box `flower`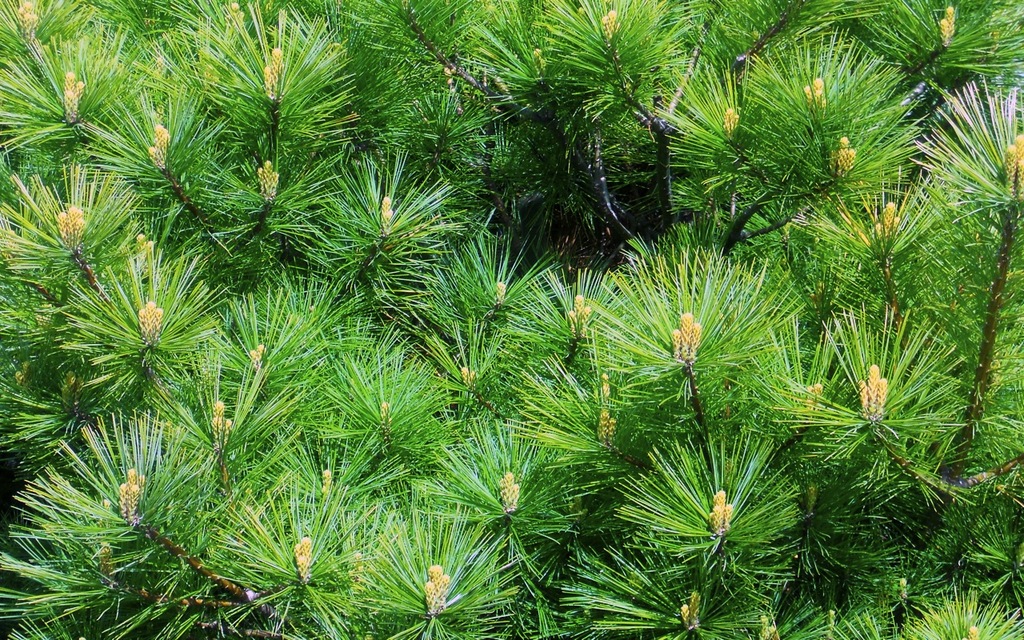
bbox=(1002, 130, 1023, 205)
